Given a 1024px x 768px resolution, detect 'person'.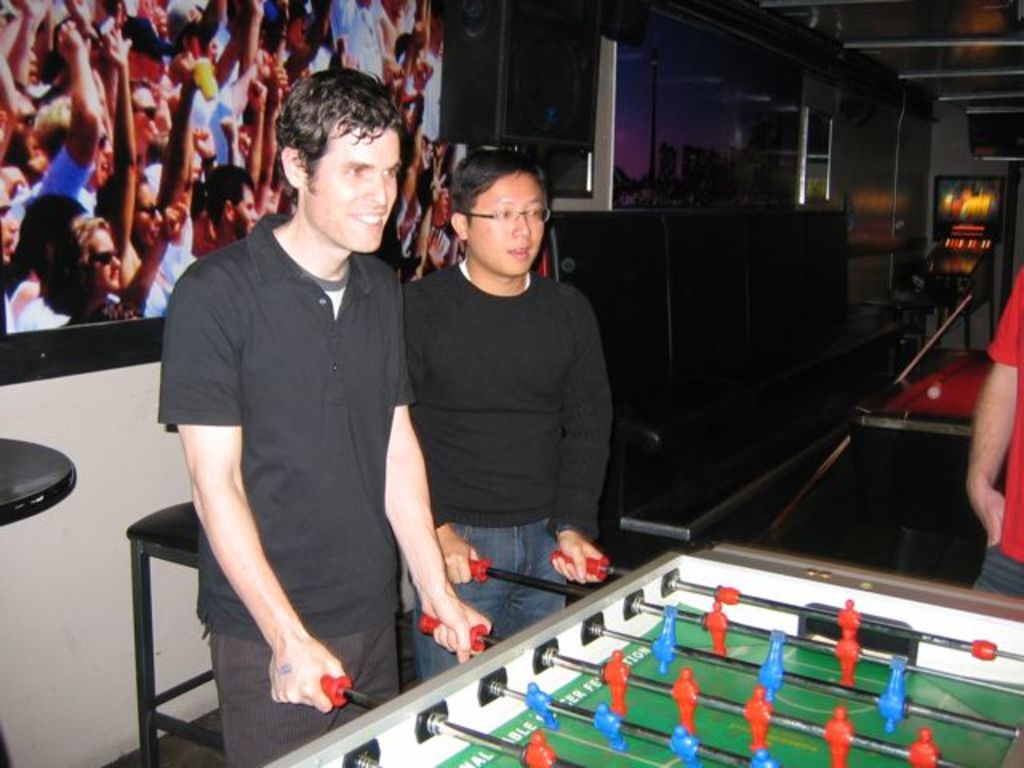
(left=150, top=64, right=504, bottom=766).
